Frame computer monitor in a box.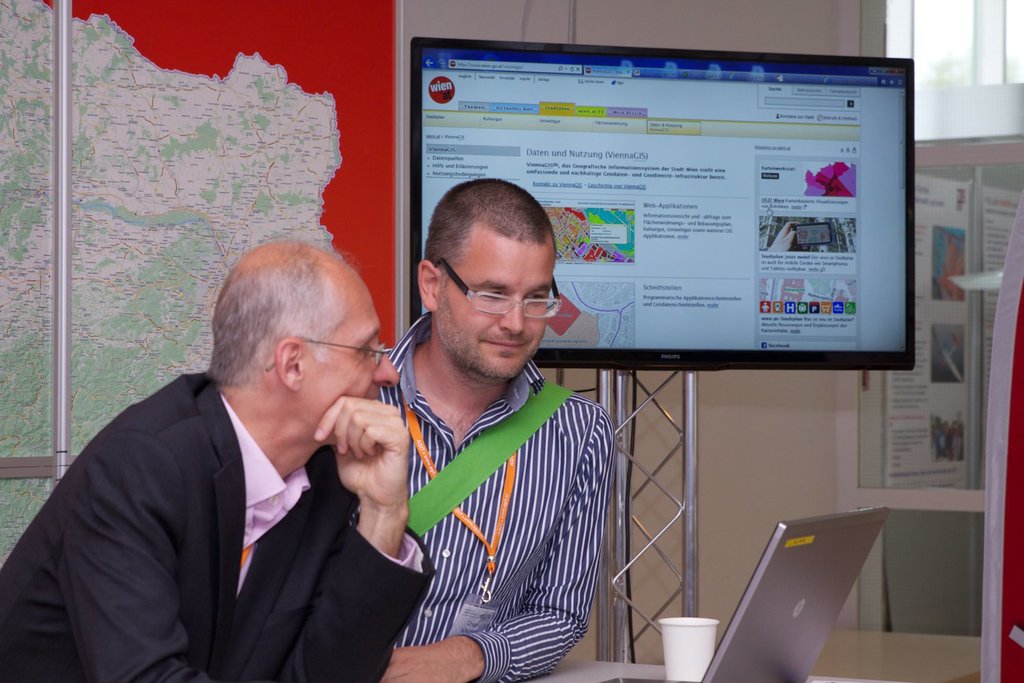
(left=409, top=40, right=913, bottom=376).
